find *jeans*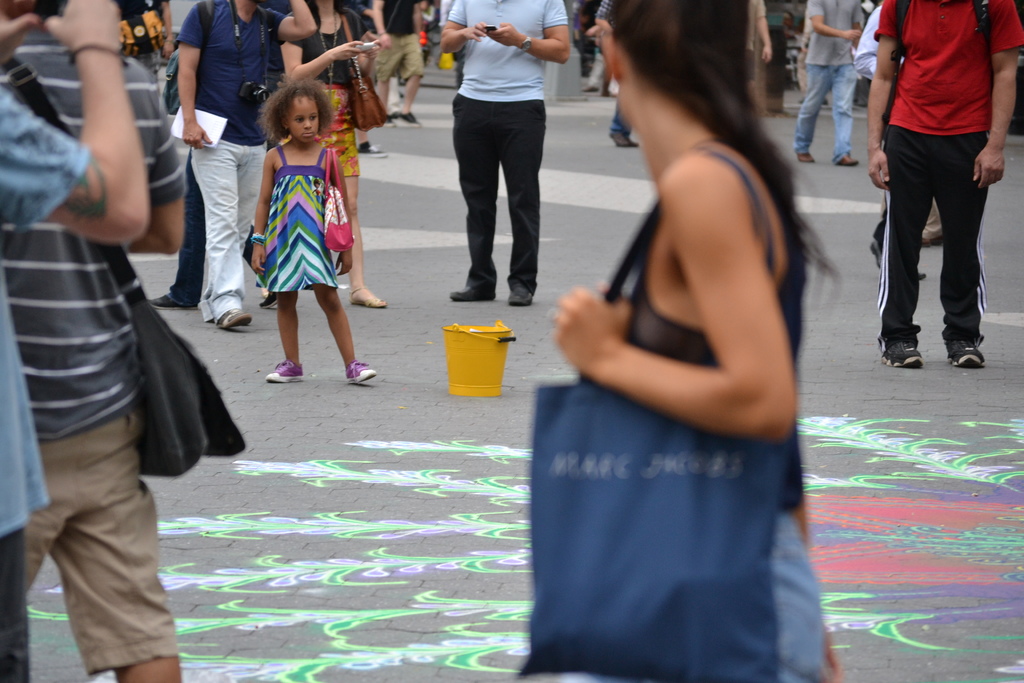
BBox(451, 94, 552, 295)
